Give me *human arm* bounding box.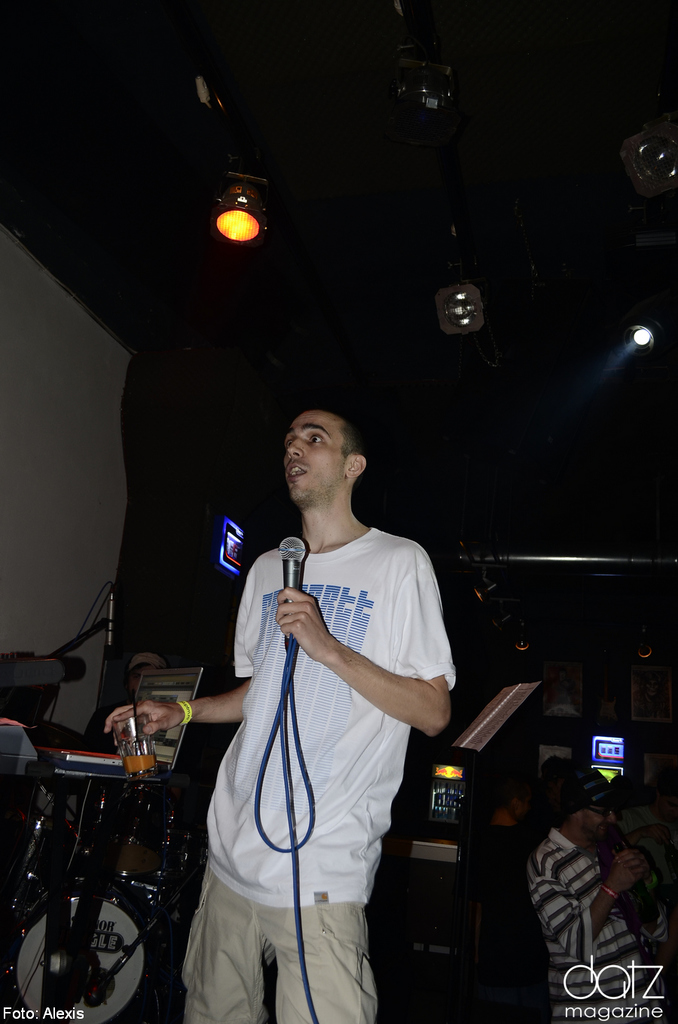
x1=530 y1=846 x2=640 y2=948.
